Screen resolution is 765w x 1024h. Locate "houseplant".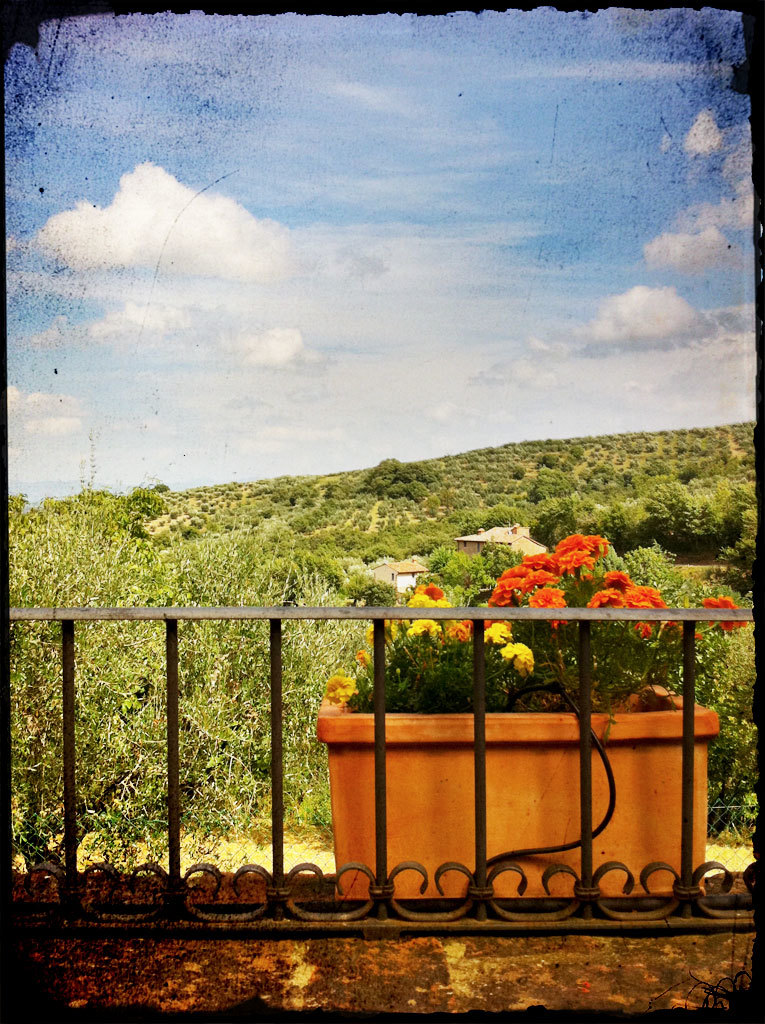
bbox=[313, 523, 747, 890].
